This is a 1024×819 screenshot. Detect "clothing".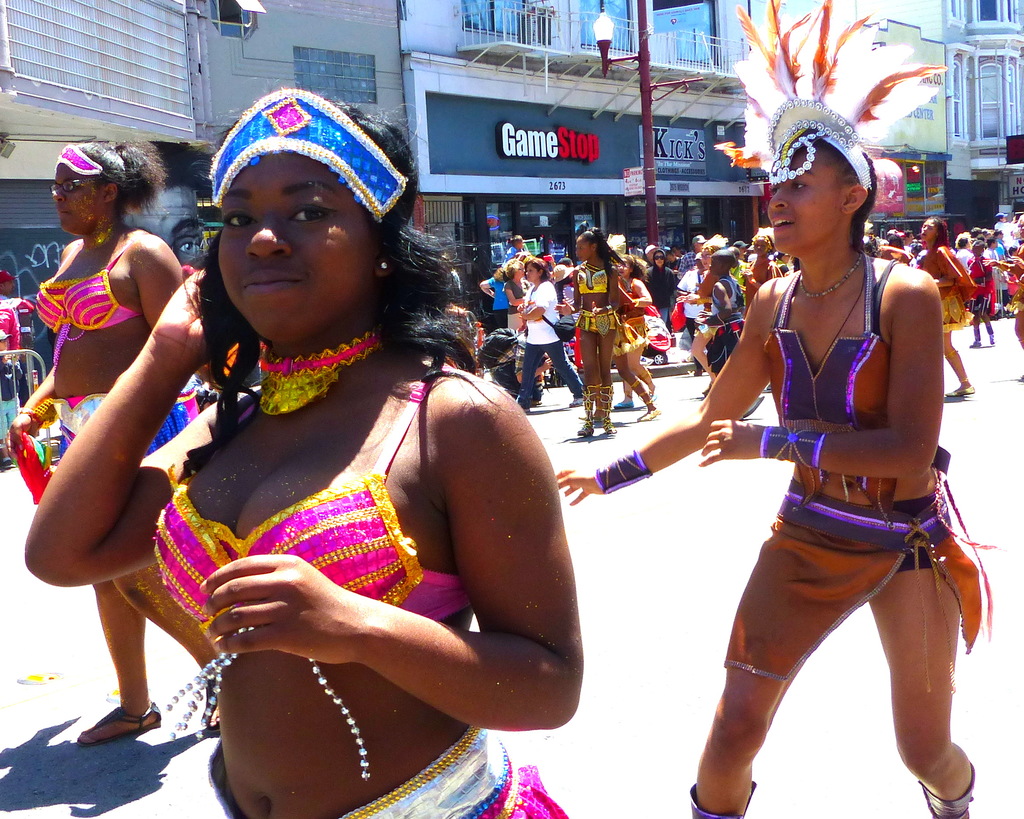
[x1=42, y1=220, x2=207, y2=460].
